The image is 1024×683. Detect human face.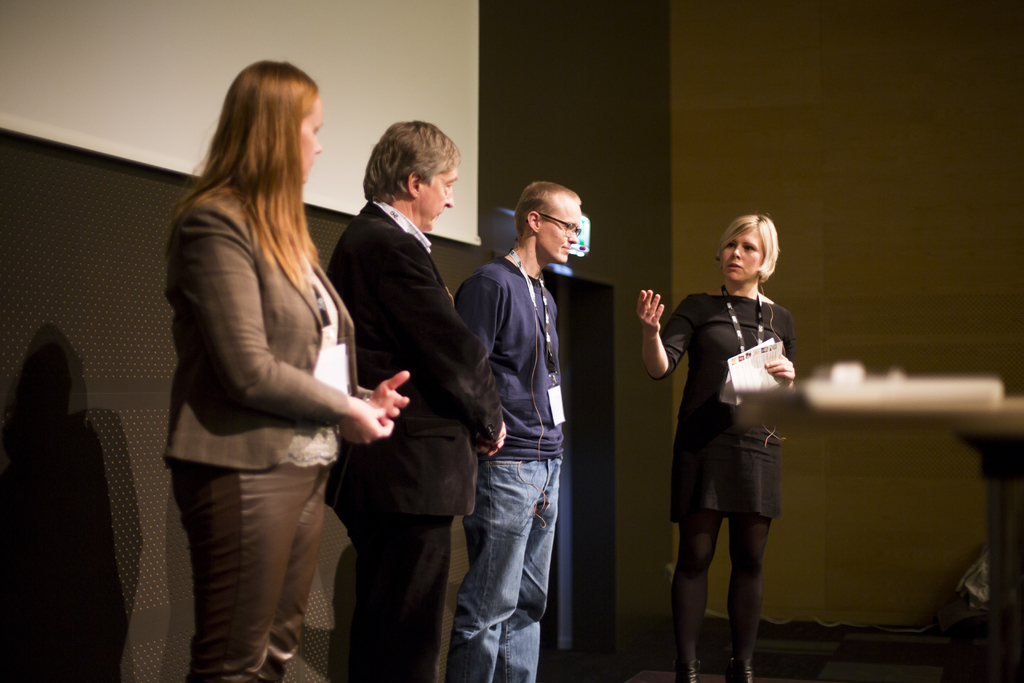
Detection: 723:227:762:282.
